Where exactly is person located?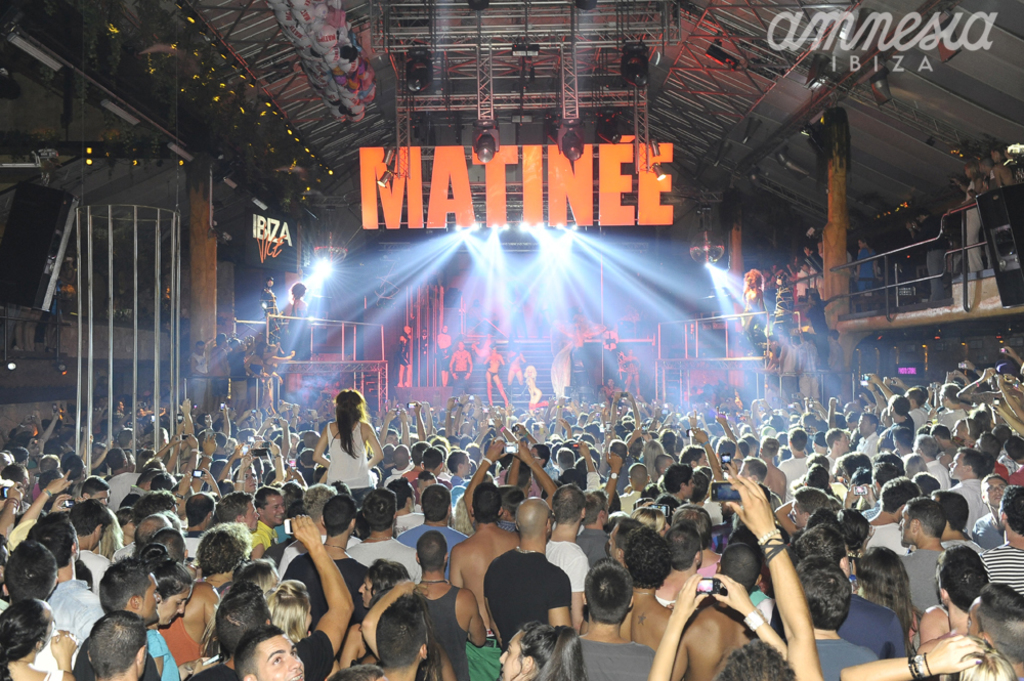
Its bounding box is x1=233 y1=624 x2=307 y2=680.
